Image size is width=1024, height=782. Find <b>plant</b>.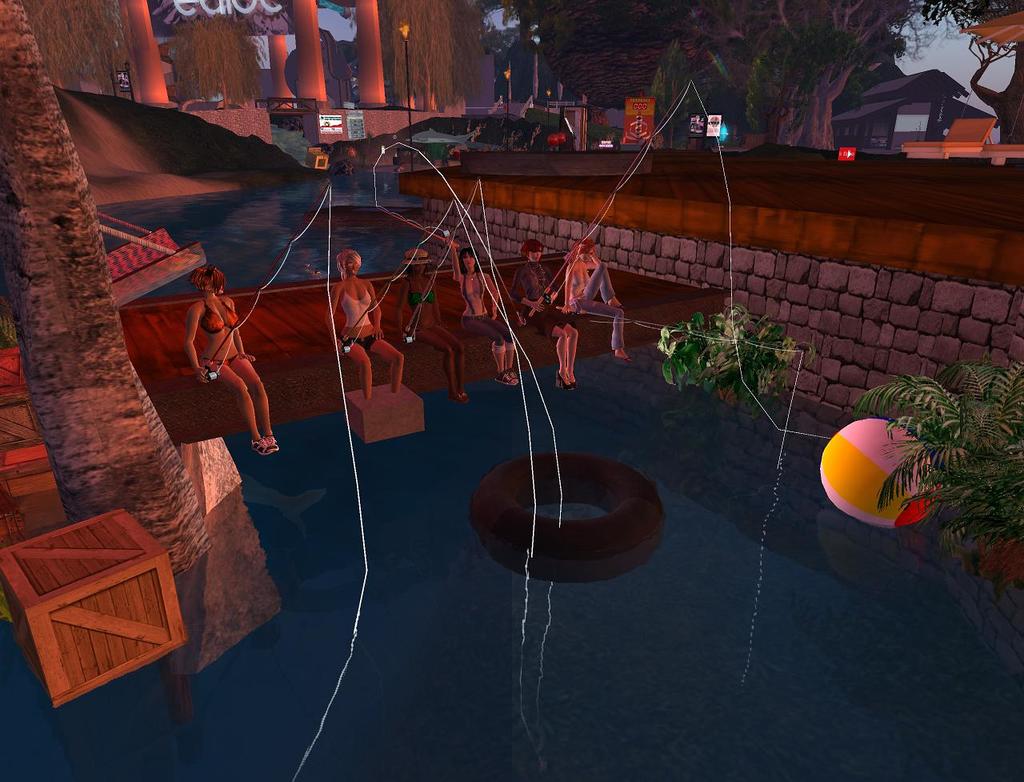
855 351 1023 580.
